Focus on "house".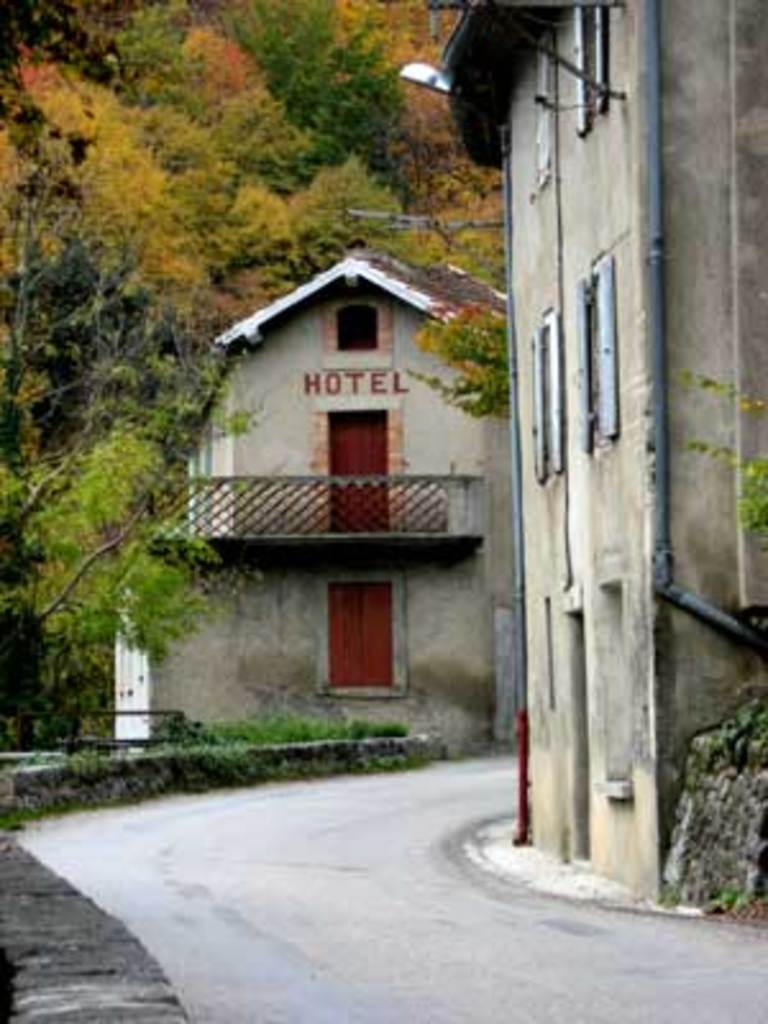
Focused at box(399, 0, 765, 909).
